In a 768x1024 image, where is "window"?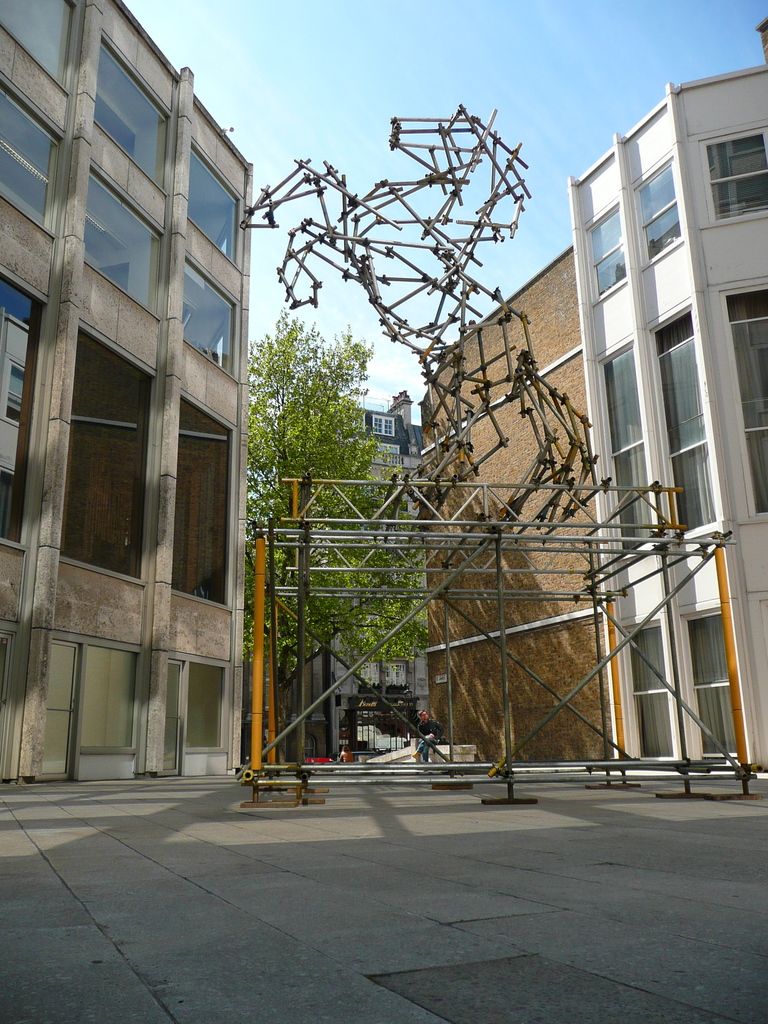
91,30,172,204.
